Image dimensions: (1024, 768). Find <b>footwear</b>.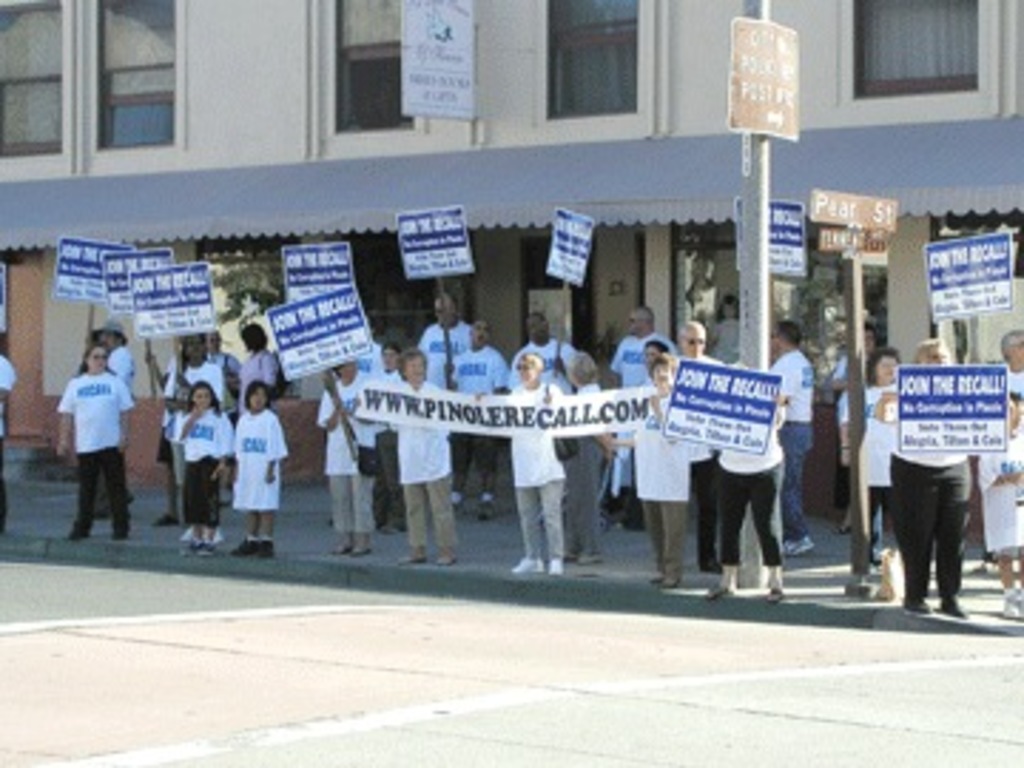
<region>905, 600, 930, 609</region>.
